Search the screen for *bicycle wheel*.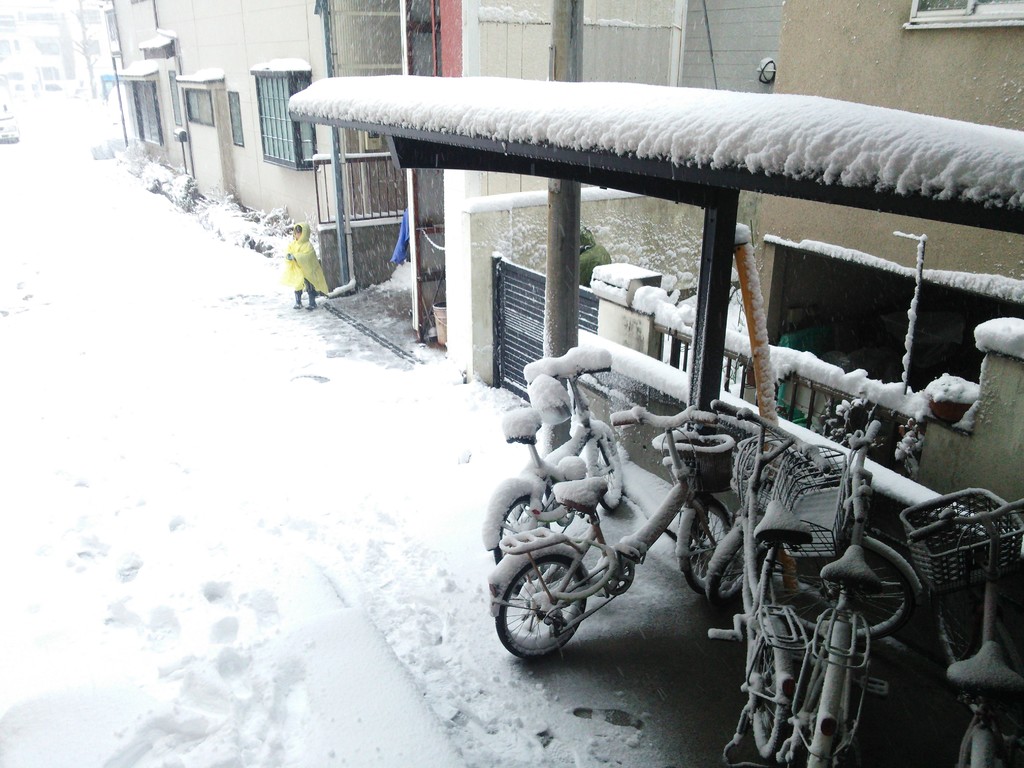
Found at select_region(768, 528, 920, 641).
